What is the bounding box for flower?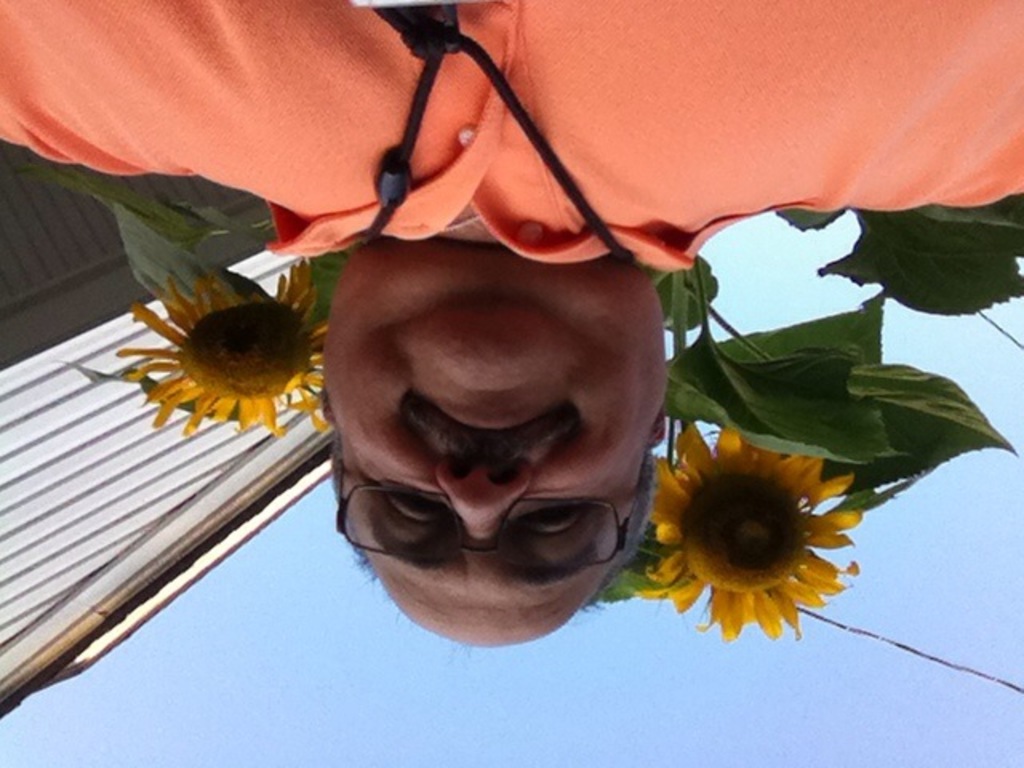
(115,248,333,443).
